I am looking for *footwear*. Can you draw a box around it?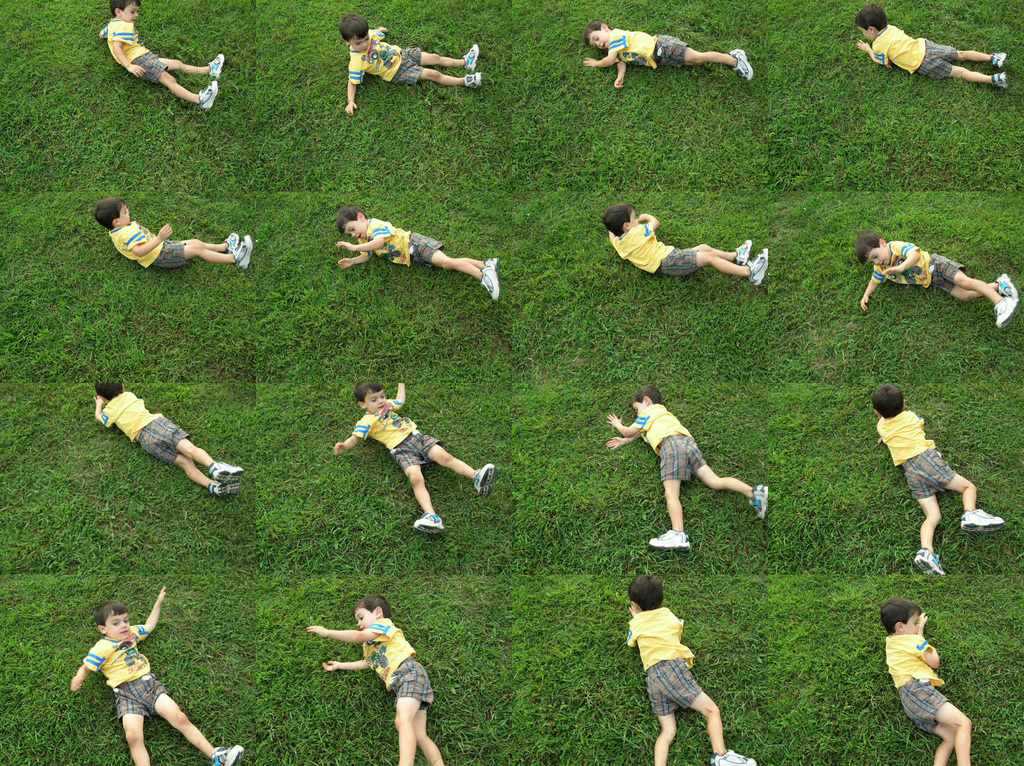
Sure, the bounding box is <bbox>648, 525, 694, 549</bbox>.
